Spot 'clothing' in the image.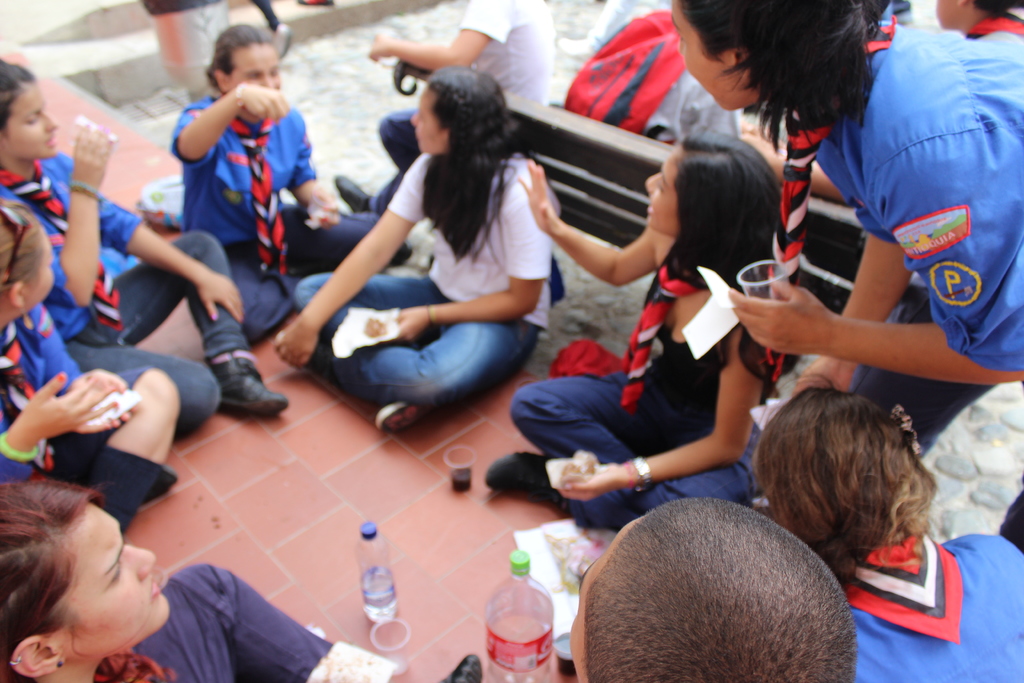
'clothing' found at 756 0 1023 553.
